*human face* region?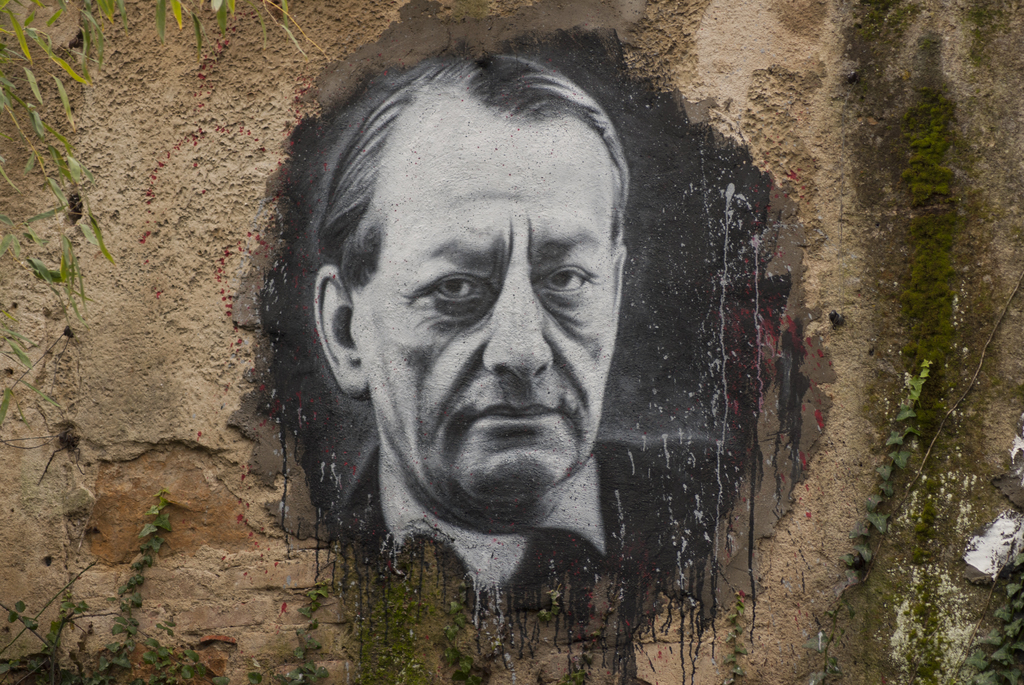
(x1=350, y1=114, x2=615, y2=507)
